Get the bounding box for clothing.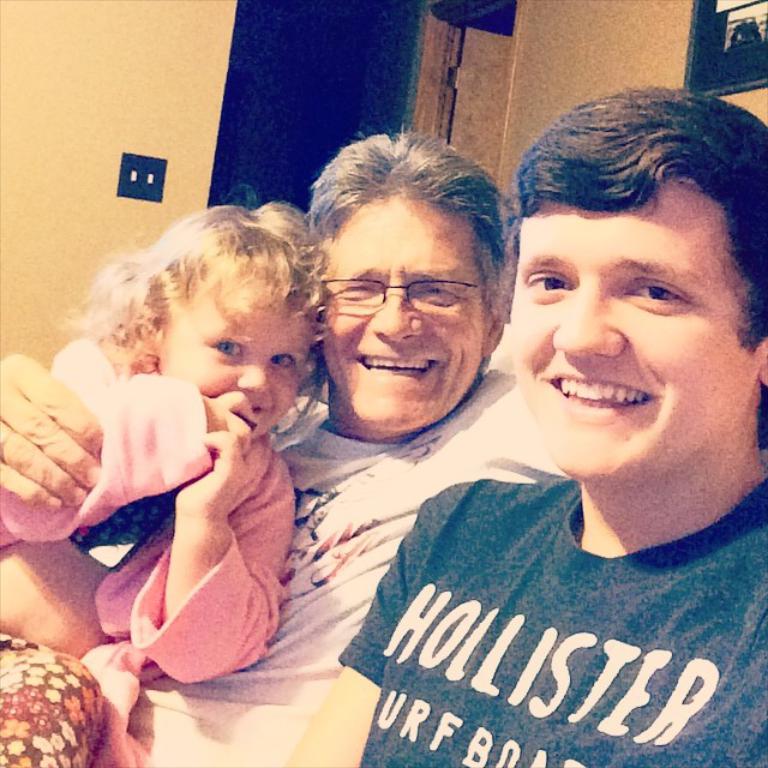
[16,341,317,679].
